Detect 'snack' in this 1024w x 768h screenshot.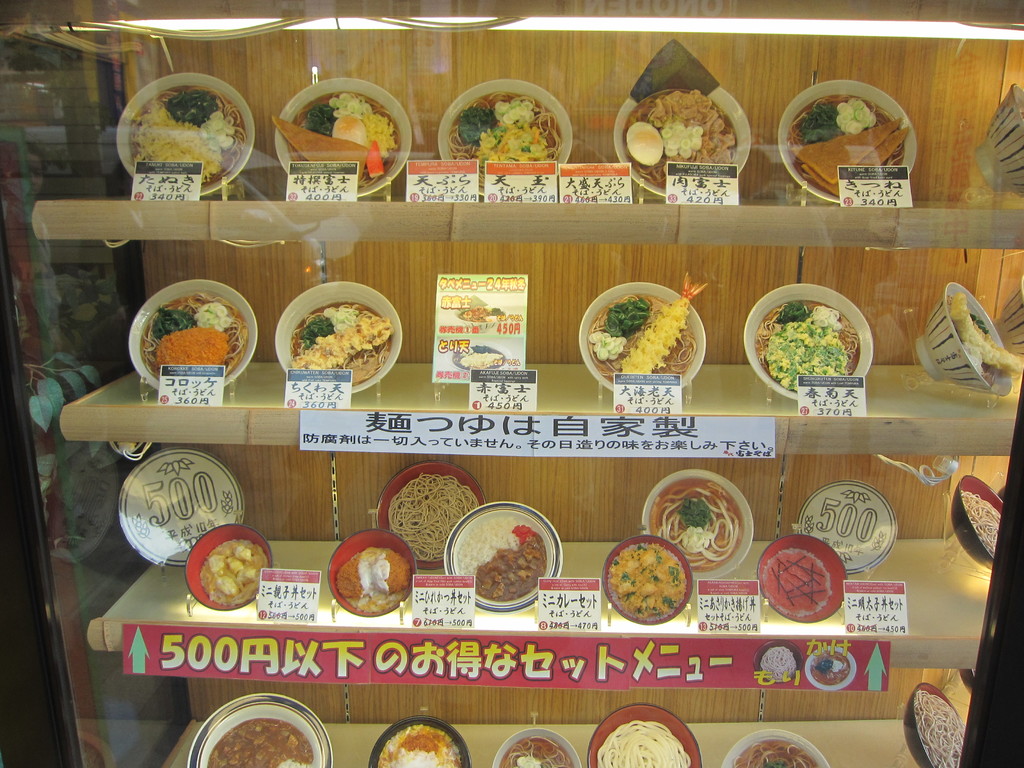
Detection: x1=449, y1=92, x2=559, y2=189.
